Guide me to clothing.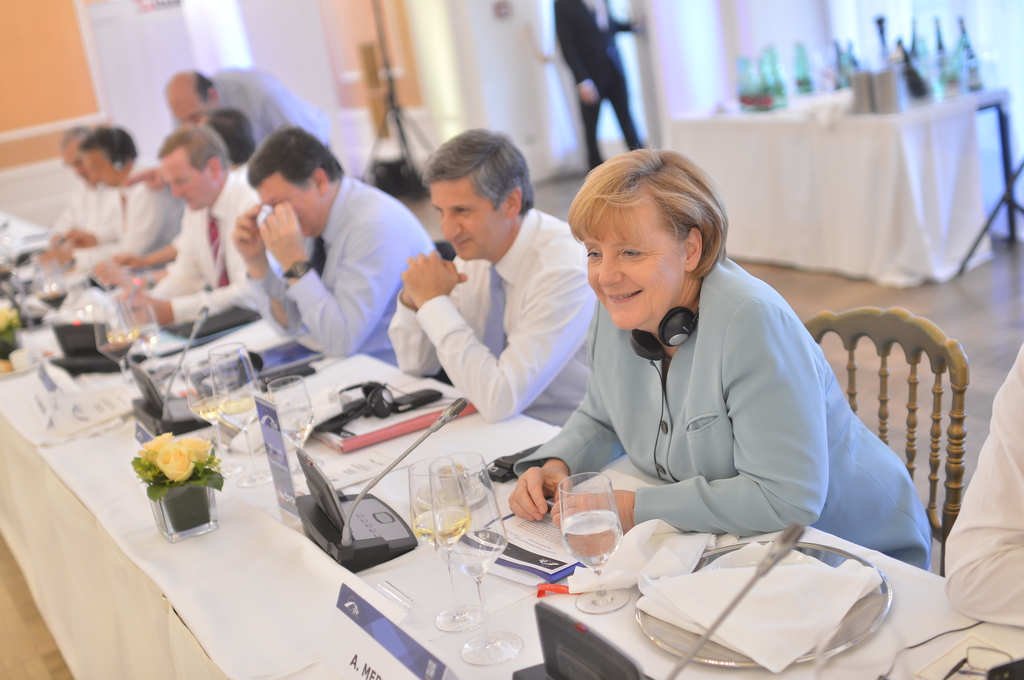
Guidance: l=174, t=69, r=332, b=145.
